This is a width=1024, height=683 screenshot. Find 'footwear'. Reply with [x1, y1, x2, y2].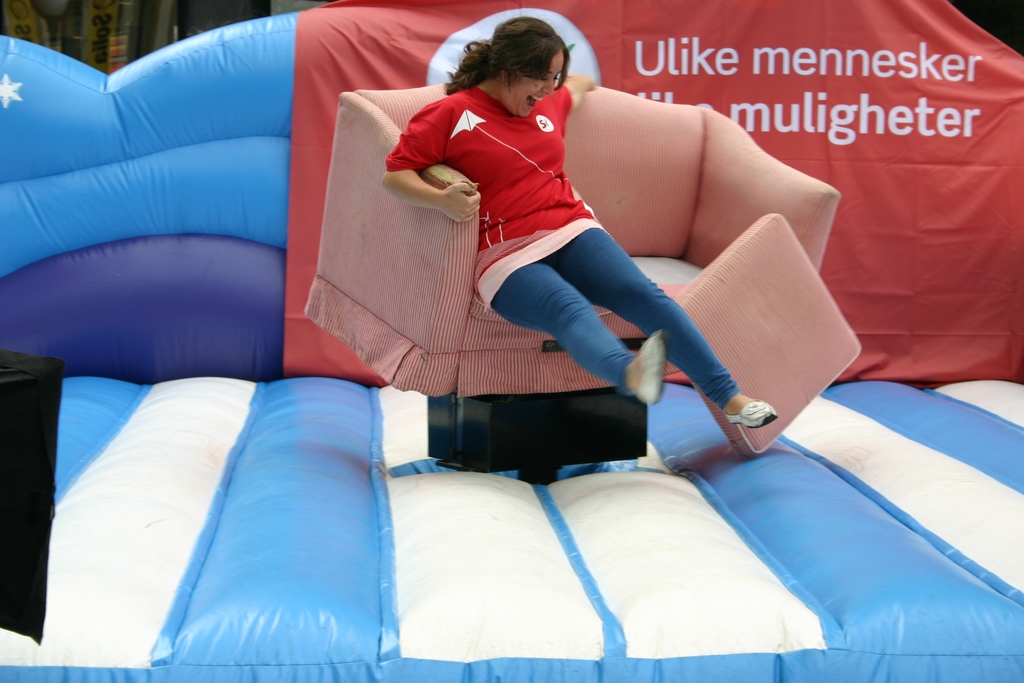
[634, 327, 668, 409].
